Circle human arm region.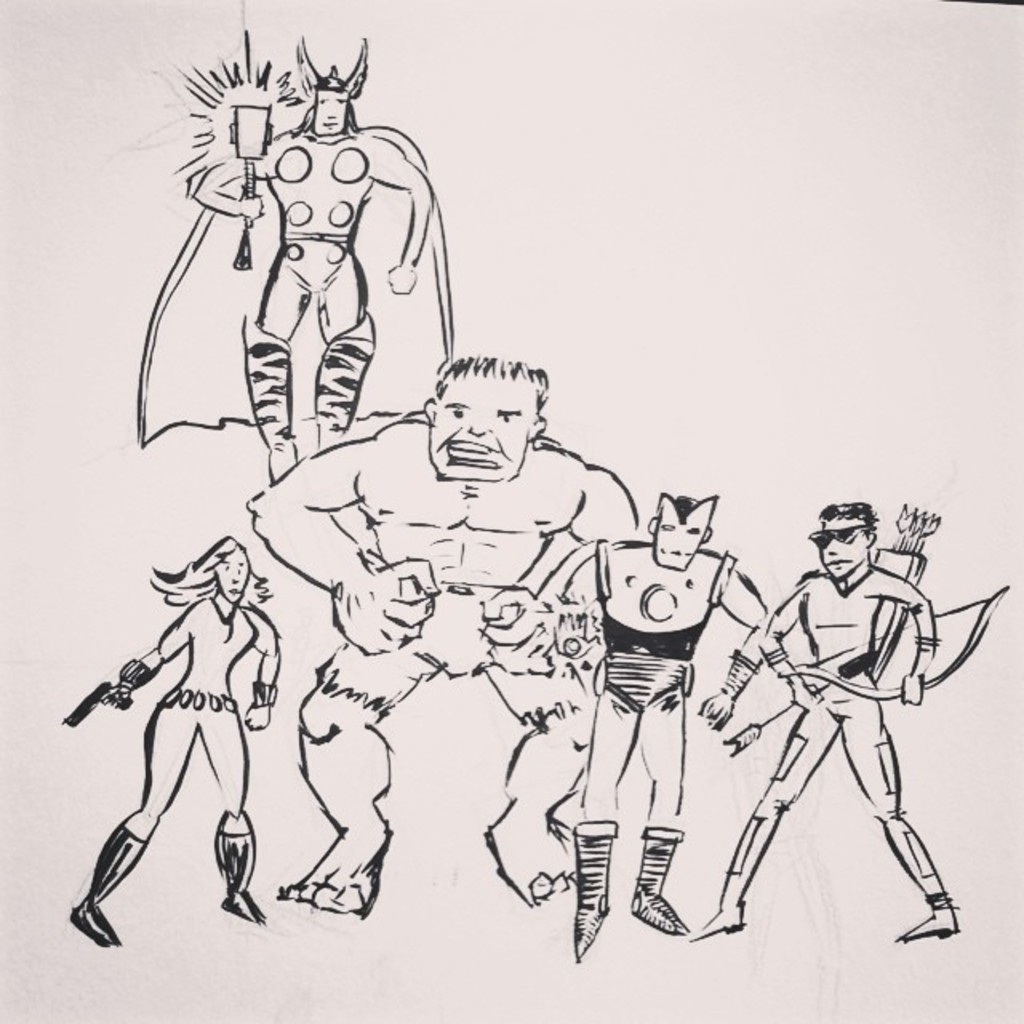
Region: x1=246 y1=429 x2=437 y2=653.
